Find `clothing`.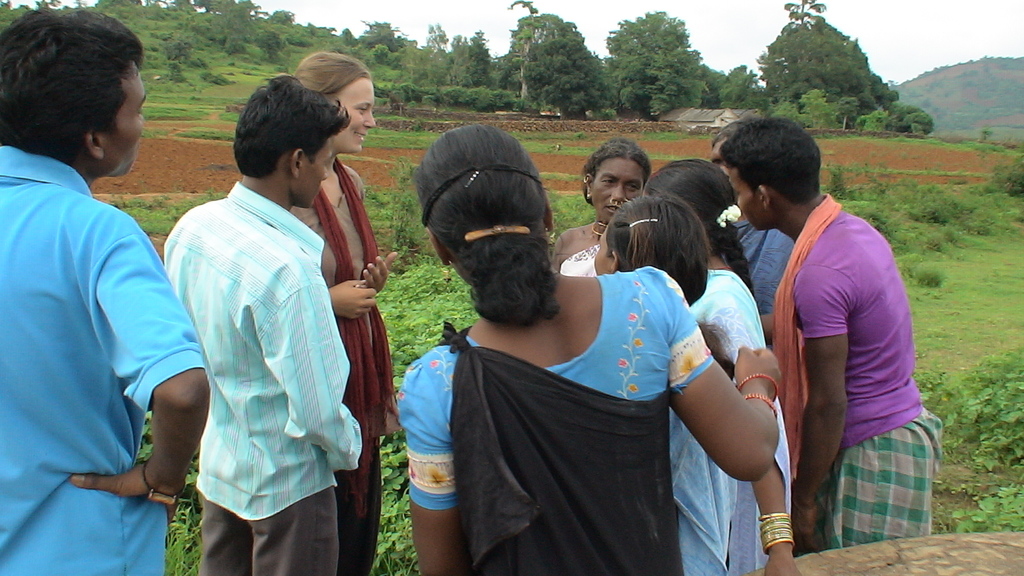
[left=669, top=403, right=739, bottom=575].
